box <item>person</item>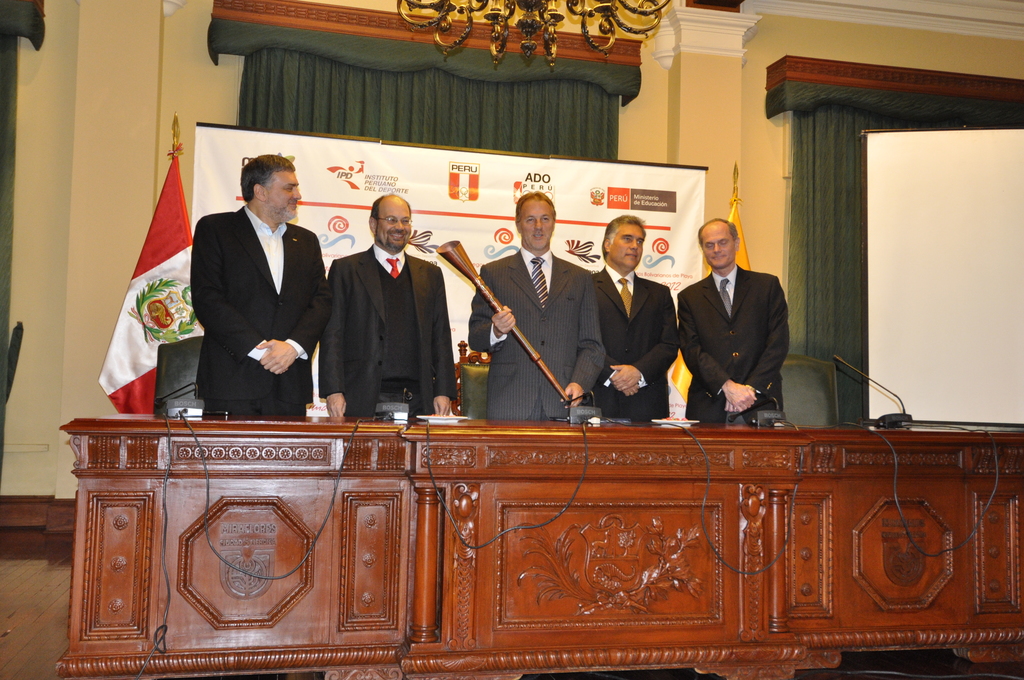
467 191 614 418
